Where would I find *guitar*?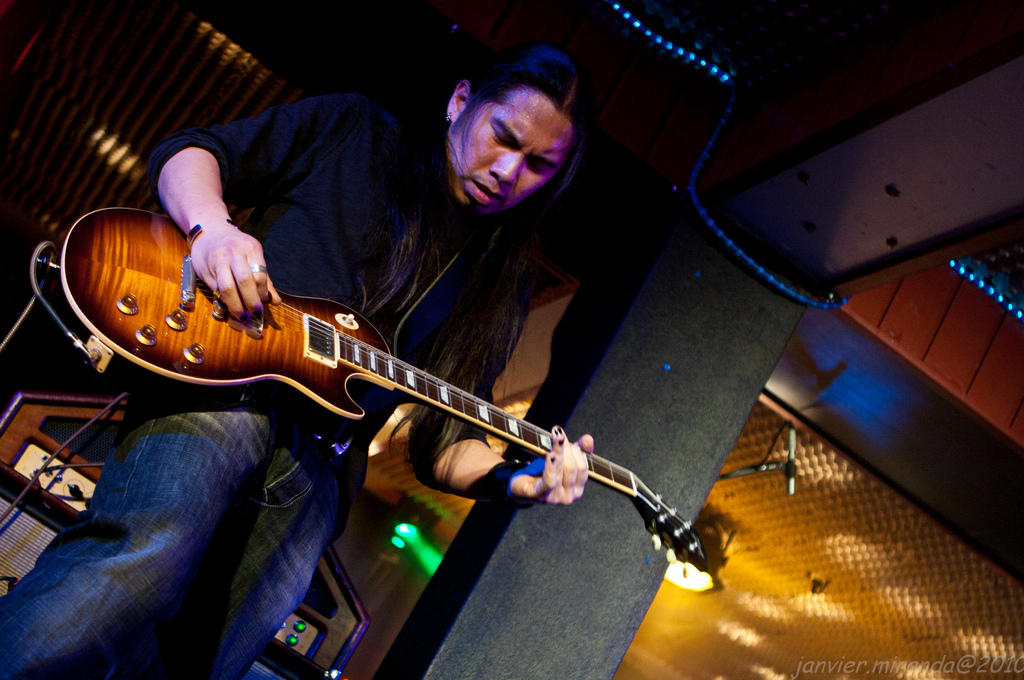
At [104, 245, 717, 542].
